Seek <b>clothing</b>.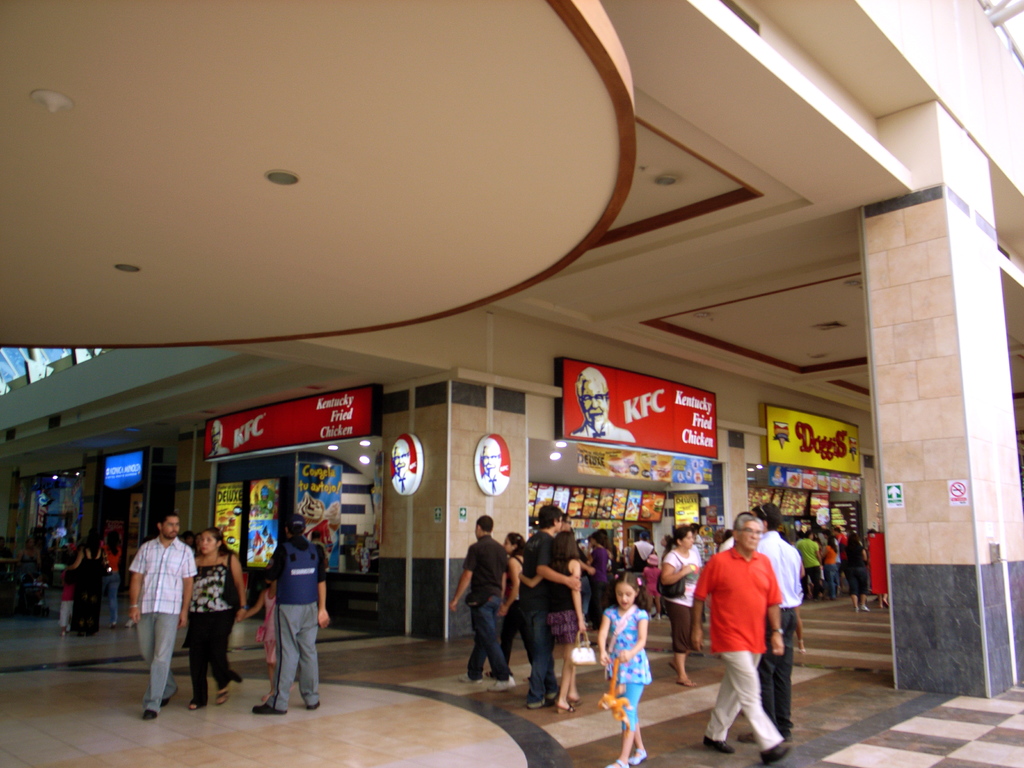
bbox(692, 543, 788, 756).
